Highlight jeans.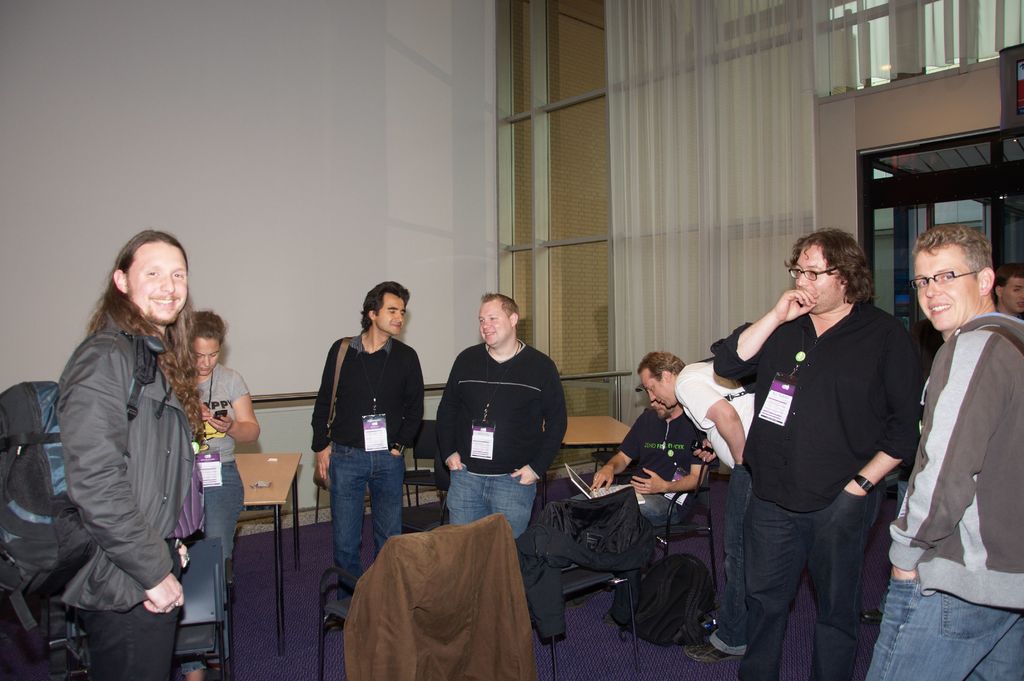
Highlighted region: 332,441,406,561.
